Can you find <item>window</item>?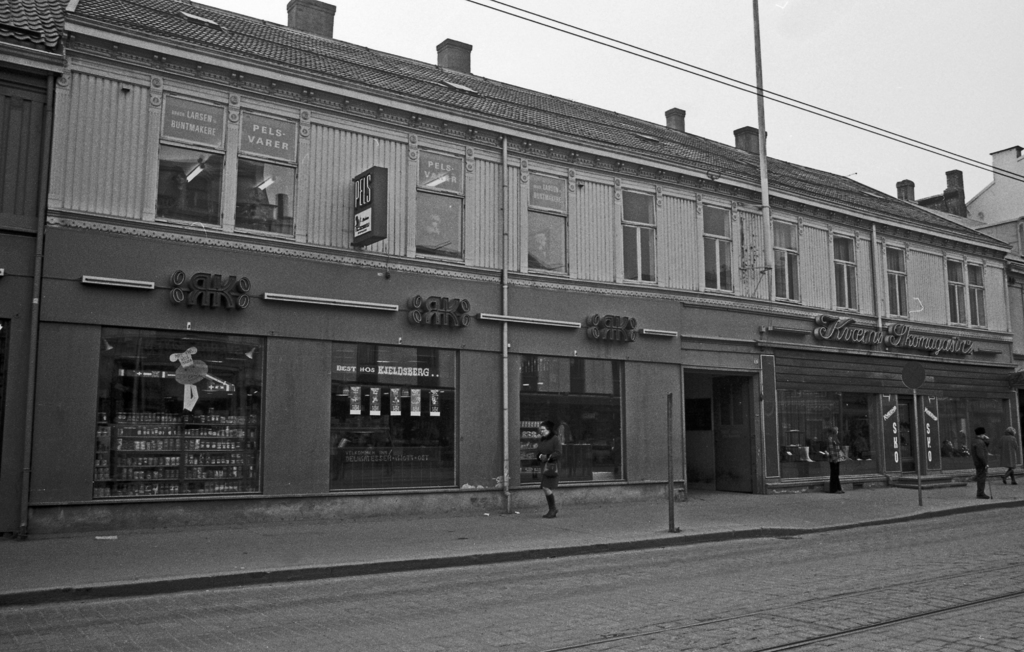
Yes, bounding box: Rect(532, 173, 568, 278).
